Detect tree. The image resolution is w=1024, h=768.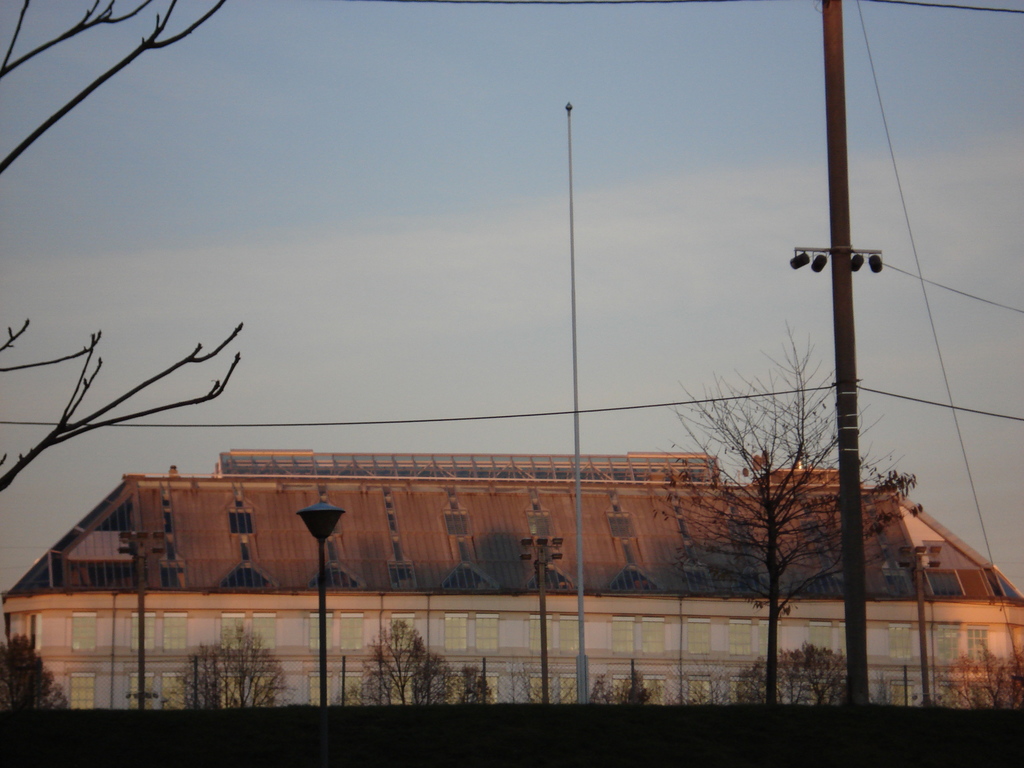
crop(0, 632, 68, 709).
